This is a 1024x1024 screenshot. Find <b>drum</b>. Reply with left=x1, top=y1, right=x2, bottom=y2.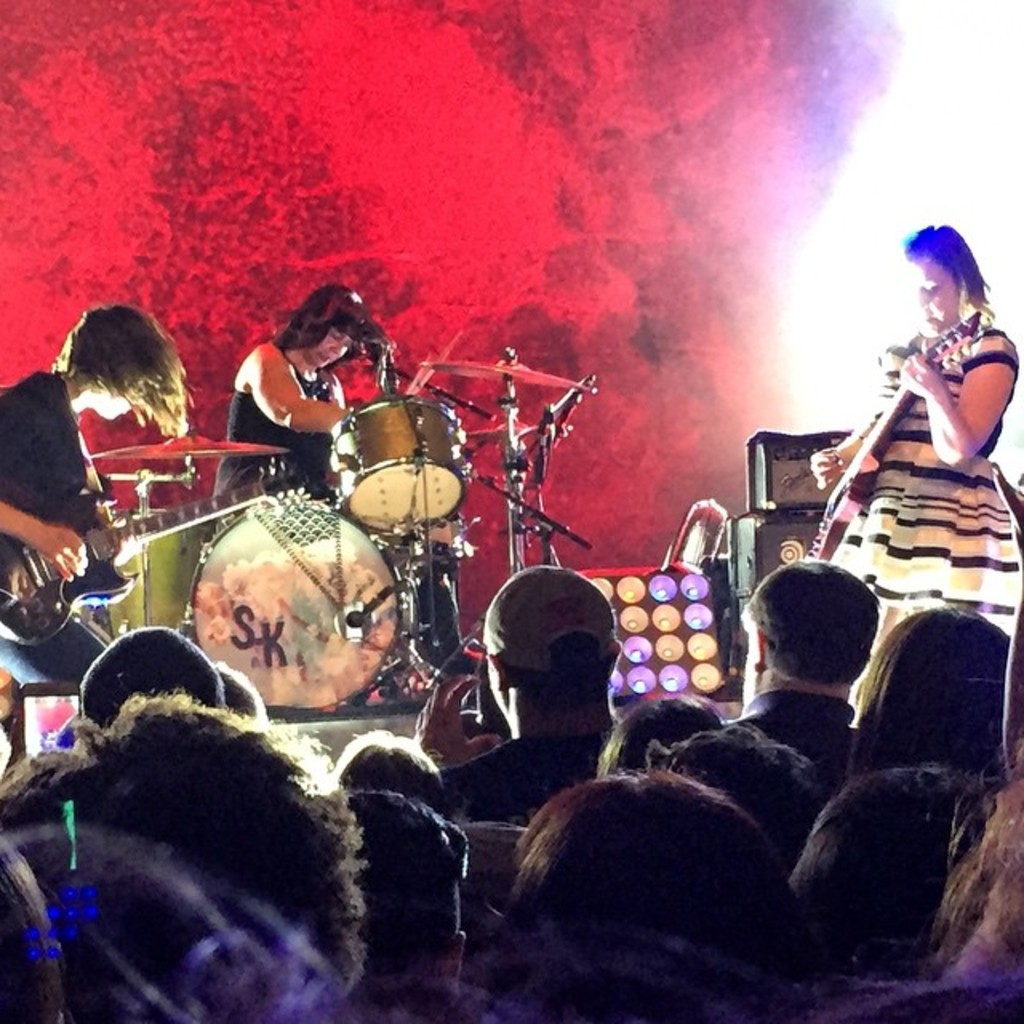
left=194, top=493, right=406, bottom=712.
